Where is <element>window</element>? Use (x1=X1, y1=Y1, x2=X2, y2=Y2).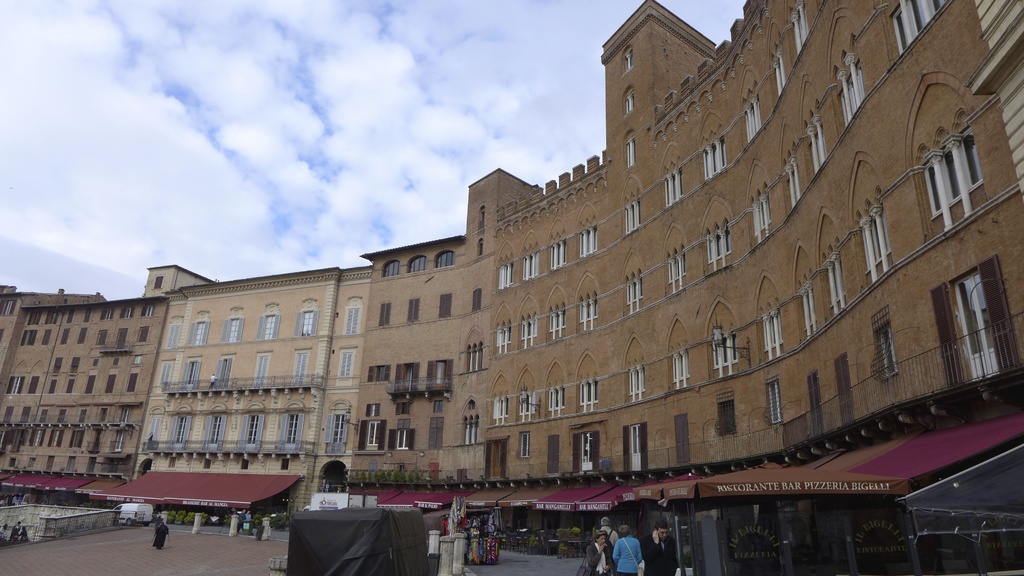
(x1=122, y1=410, x2=125, y2=422).
